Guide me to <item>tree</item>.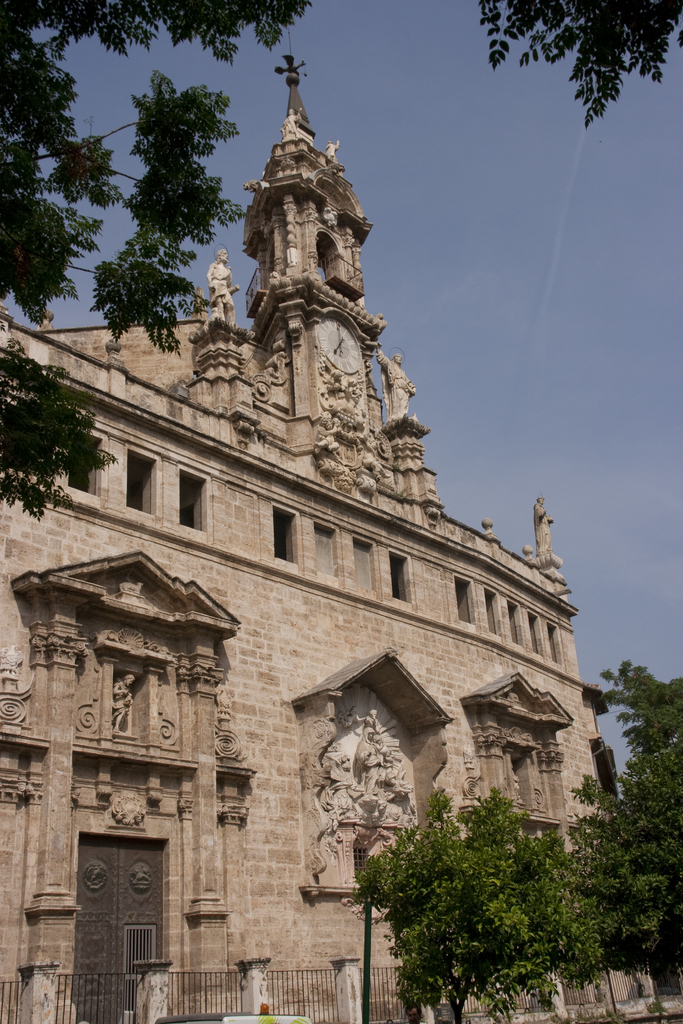
Guidance: [x1=360, y1=777, x2=568, y2=1023].
